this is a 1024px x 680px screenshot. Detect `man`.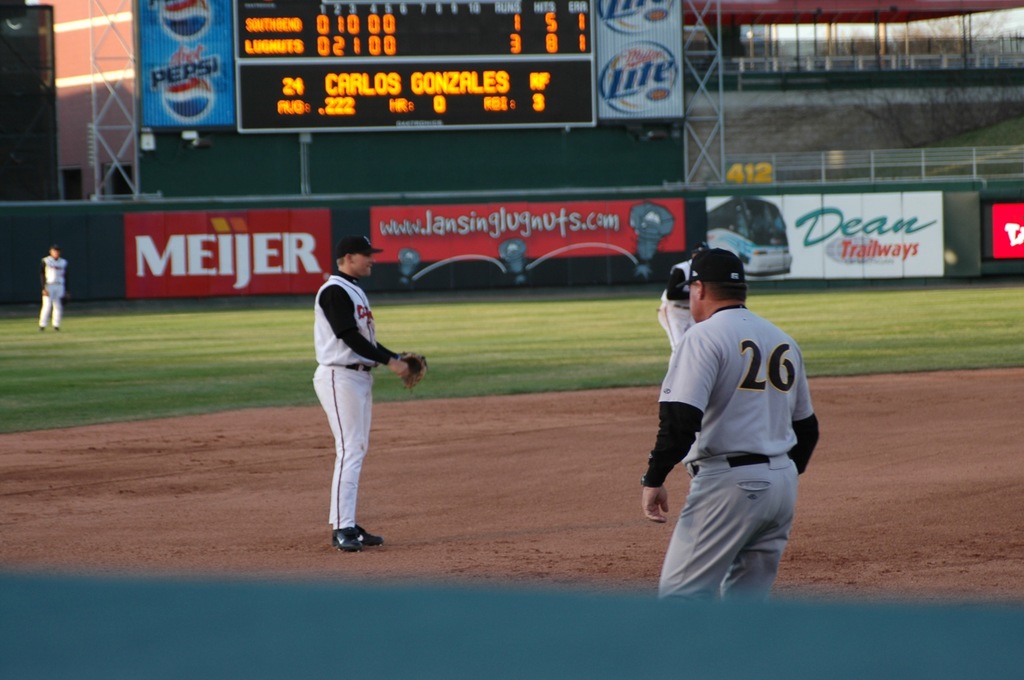
(636,251,823,603).
